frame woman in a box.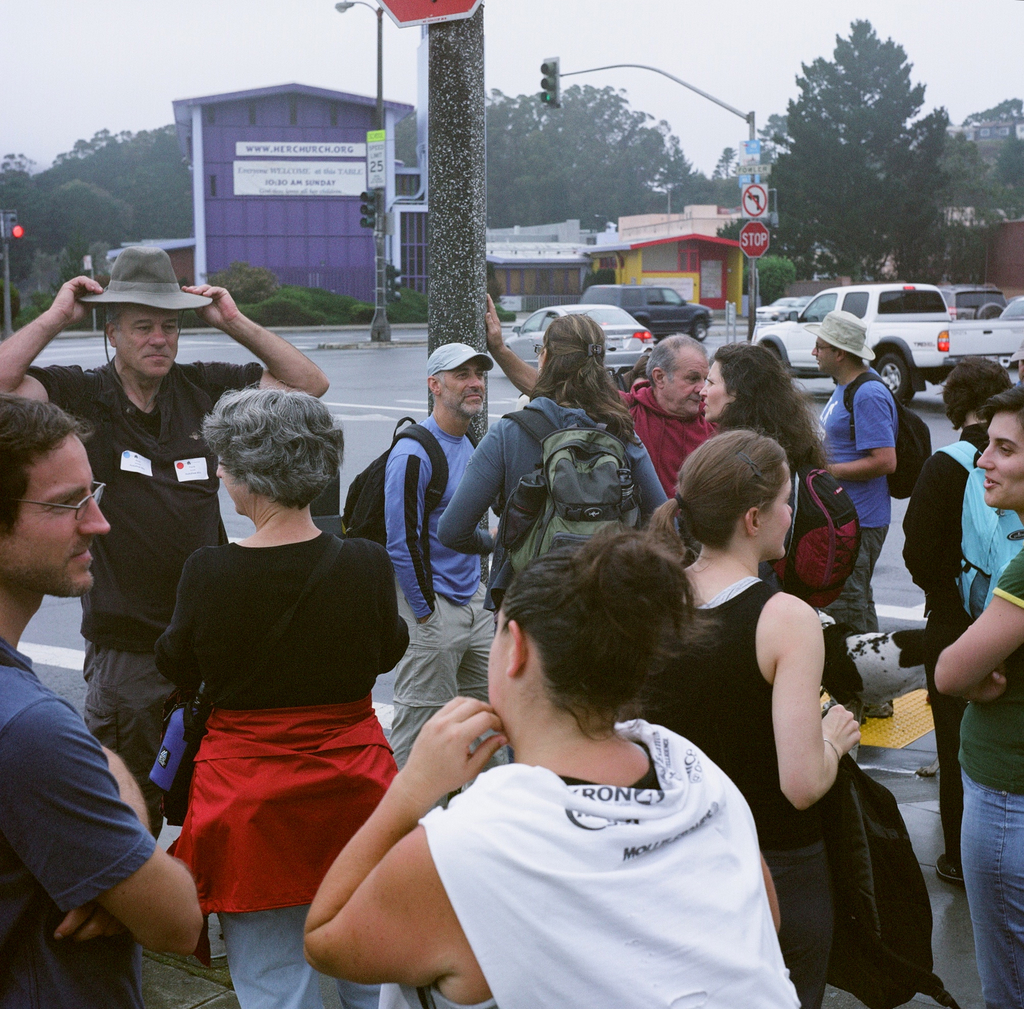
region(691, 335, 845, 478).
